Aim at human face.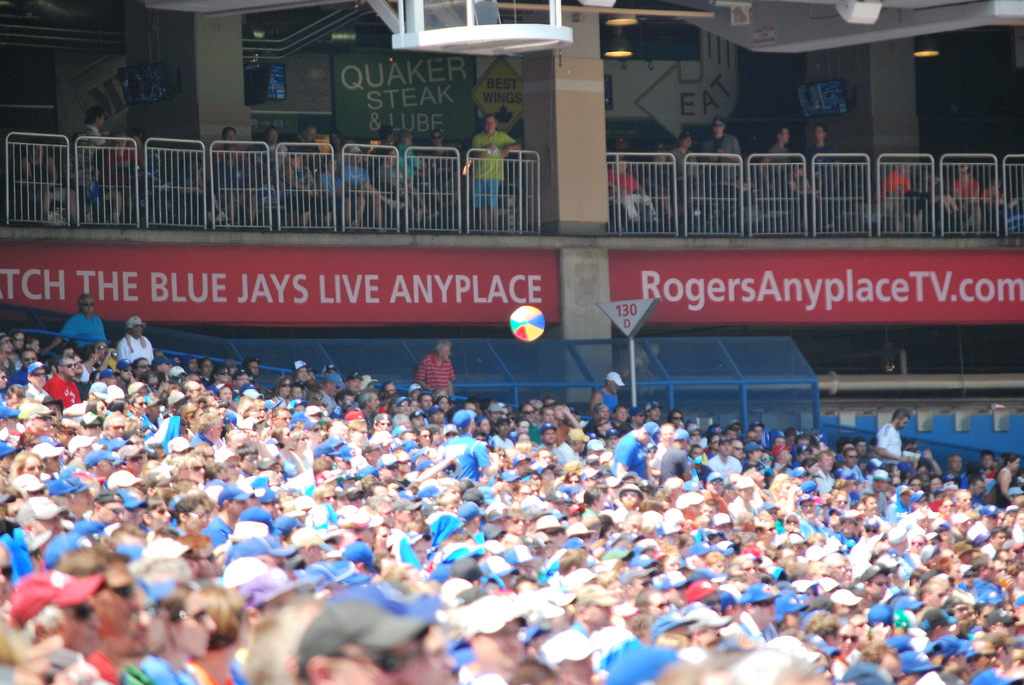
Aimed at [x1=960, y1=491, x2=972, y2=509].
